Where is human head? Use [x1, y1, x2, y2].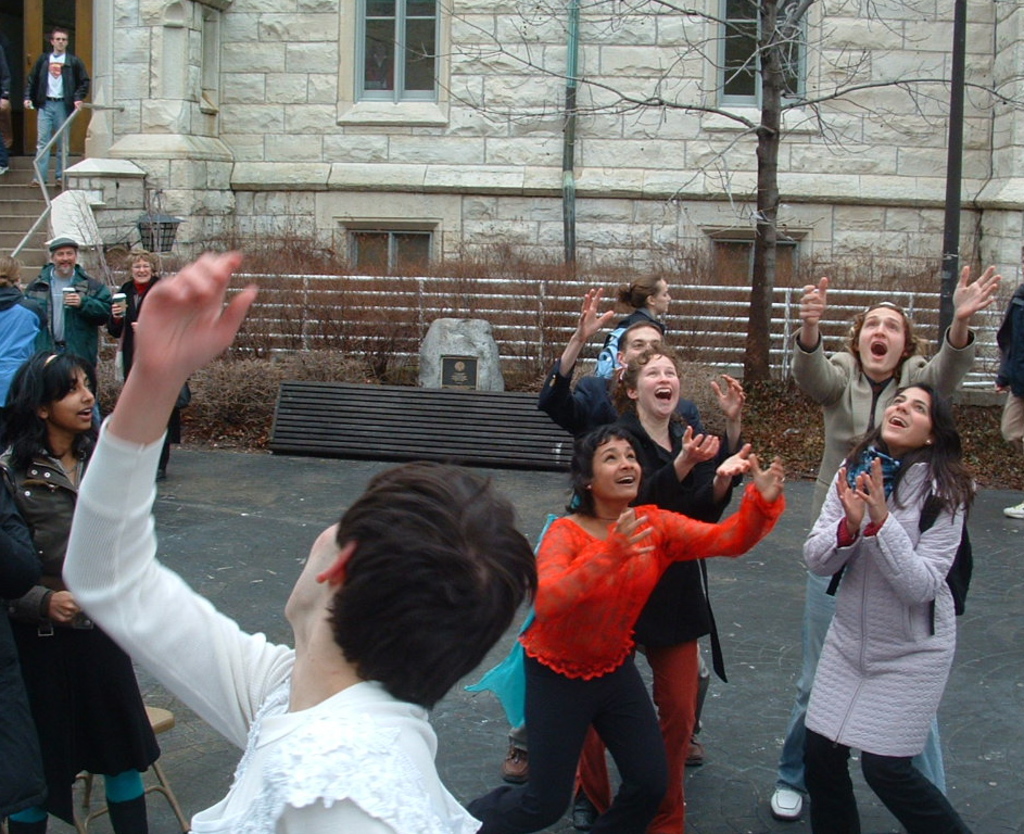
[875, 377, 946, 447].
